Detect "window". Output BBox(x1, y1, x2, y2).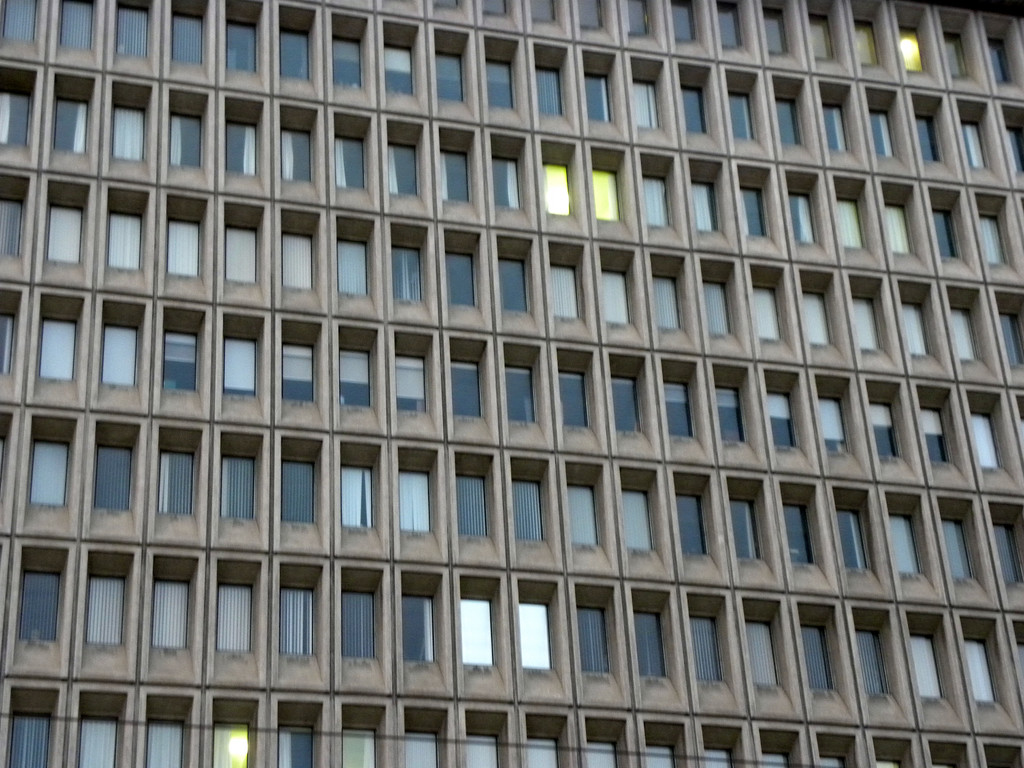
BBox(396, 701, 453, 766).
